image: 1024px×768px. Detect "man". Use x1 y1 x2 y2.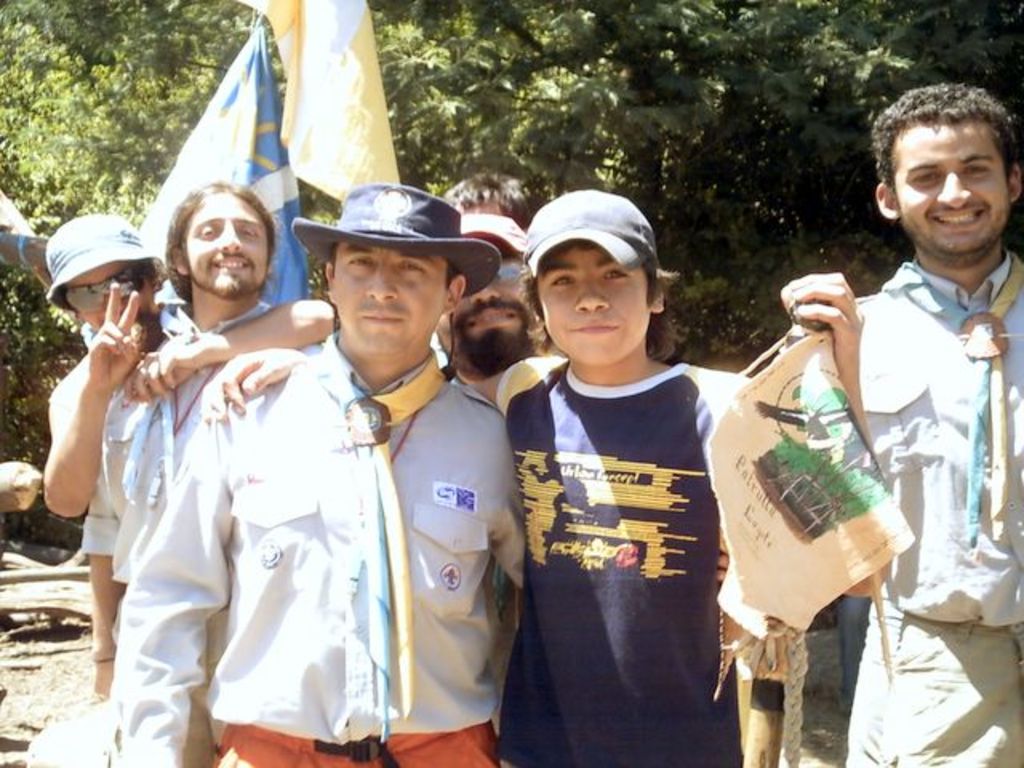
110 181 526 766.
